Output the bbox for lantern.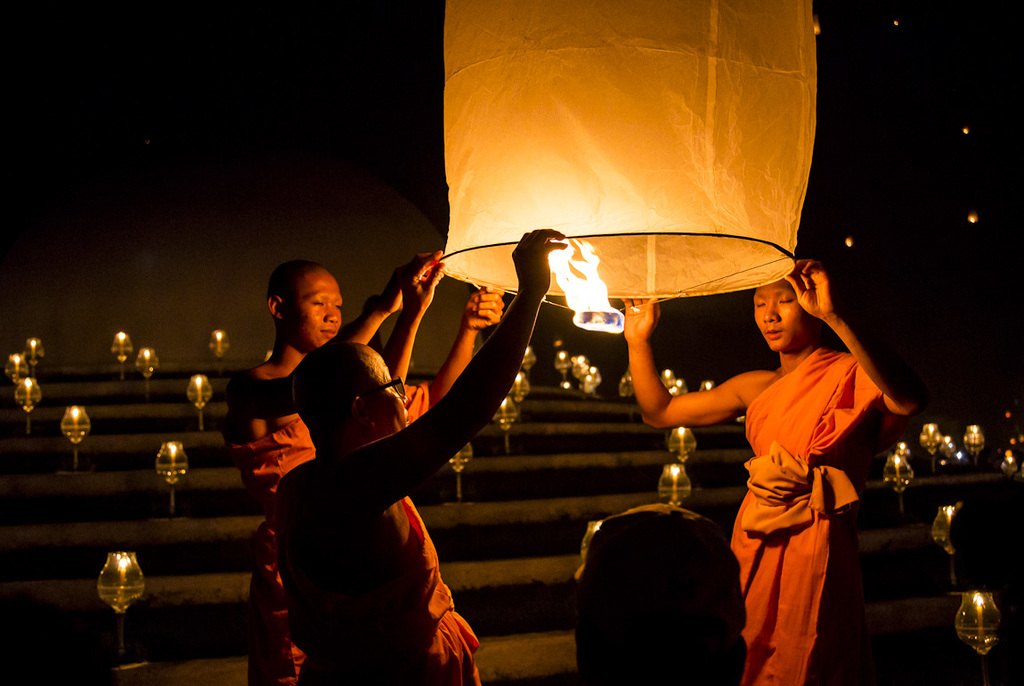
(883,452,915,515).
